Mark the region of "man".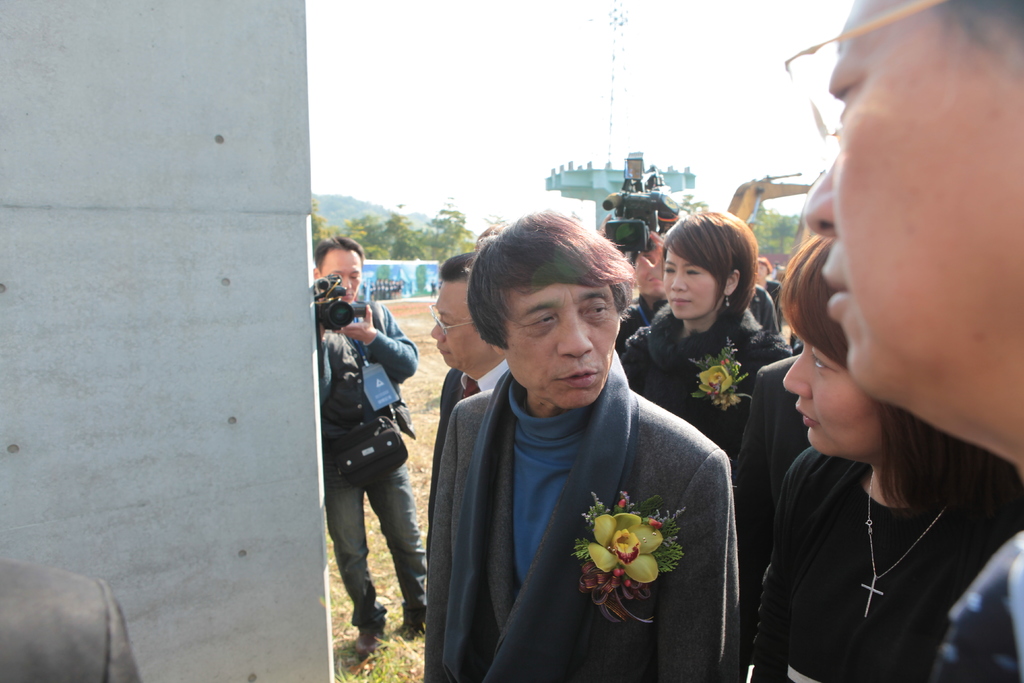
Region: region(806, 0, 1023, 682).
